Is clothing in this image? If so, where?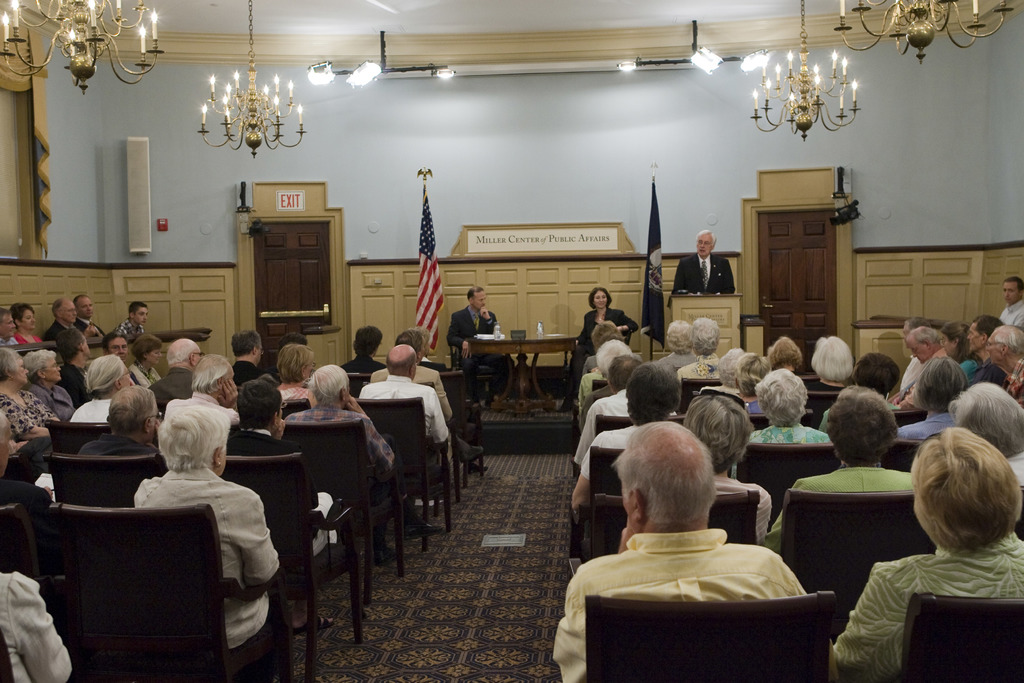
Yes, at box(765, 460, 918, 550).
